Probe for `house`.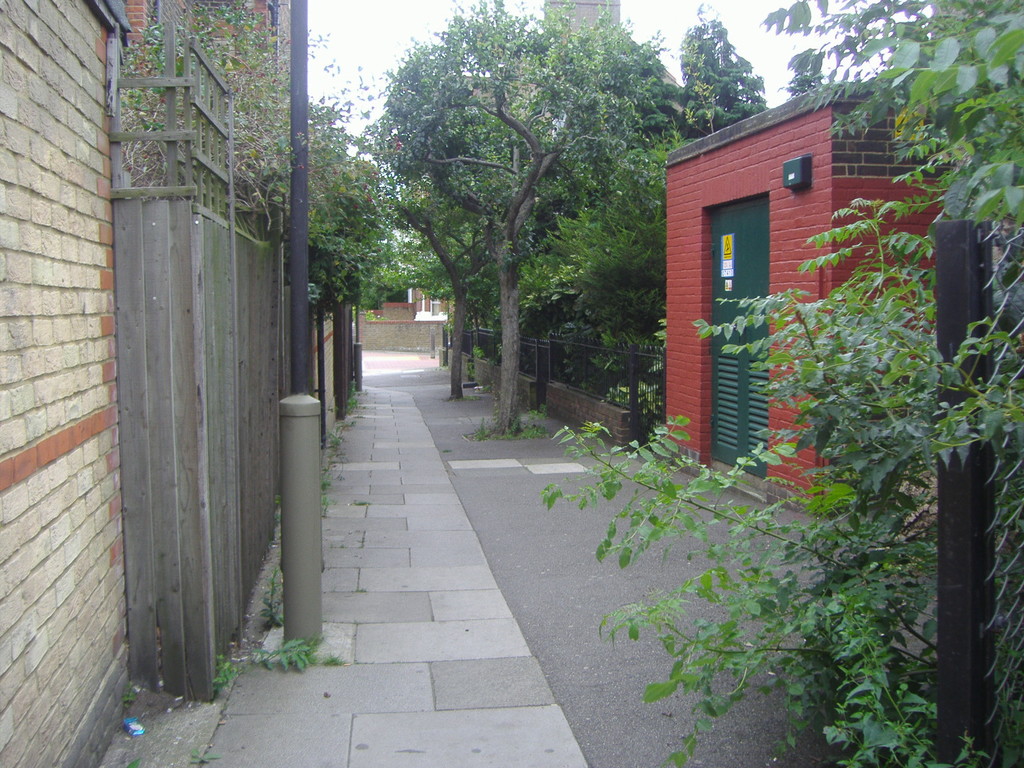
Probe result: bbox(0, 0, 145, 767).
